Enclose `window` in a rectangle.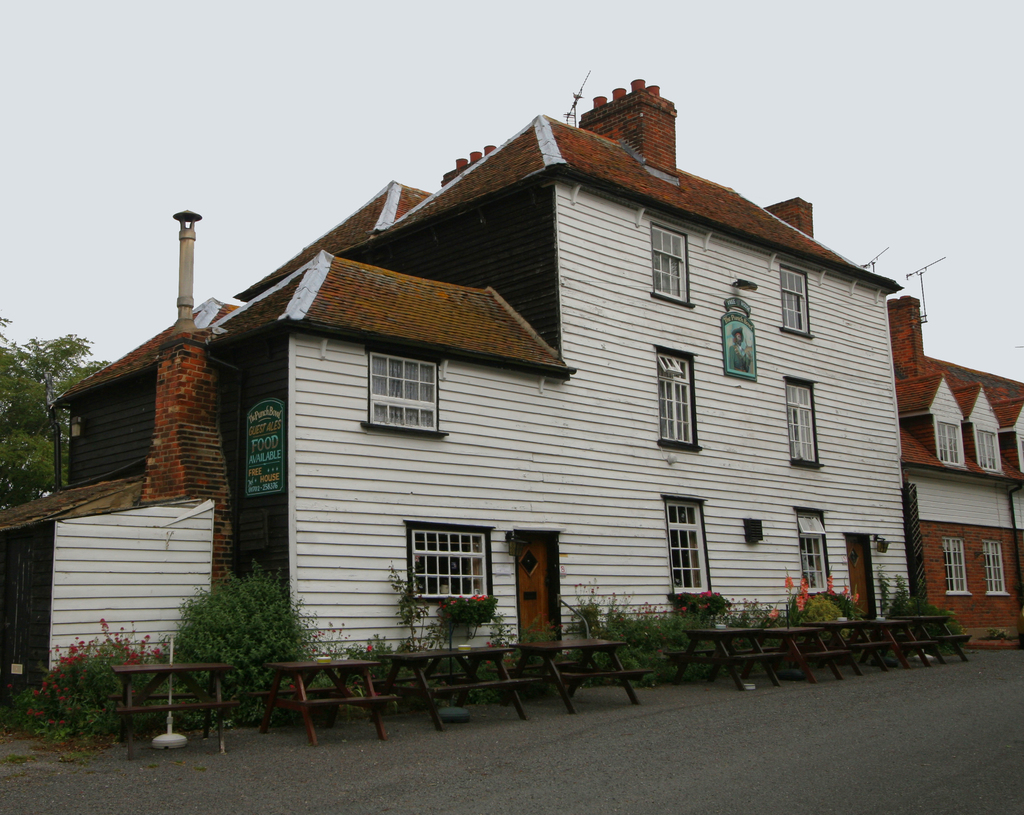
[x1=365, y1=350, x2=445, y2=440].
